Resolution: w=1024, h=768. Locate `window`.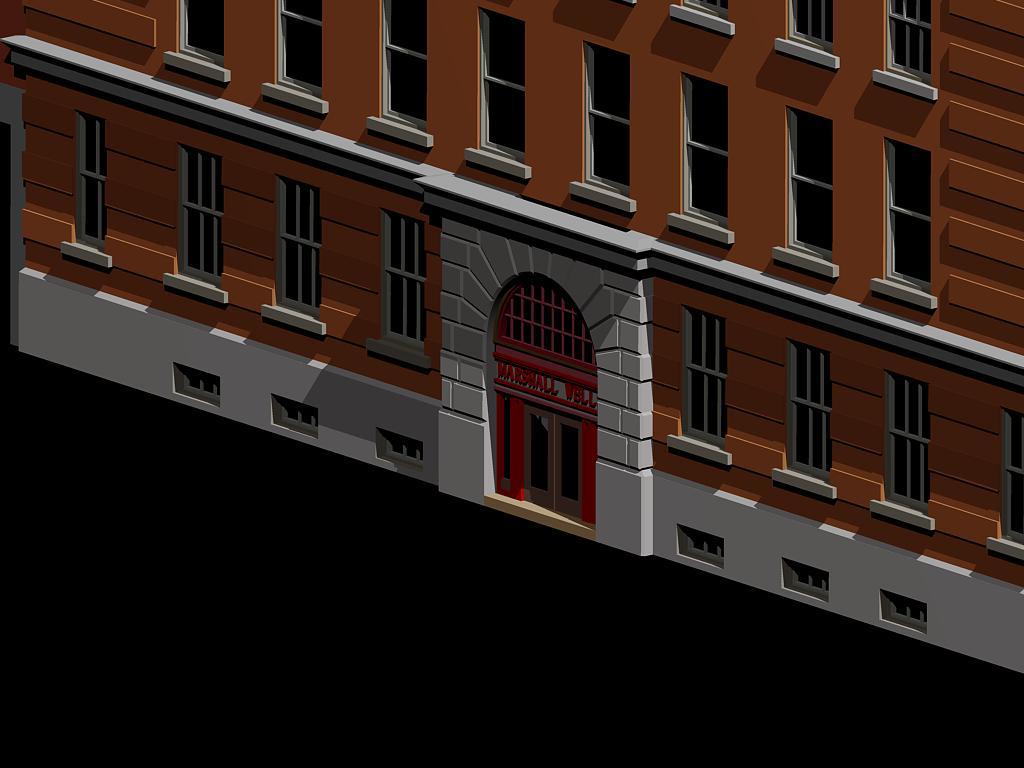
[883, 367, 929, 503].
